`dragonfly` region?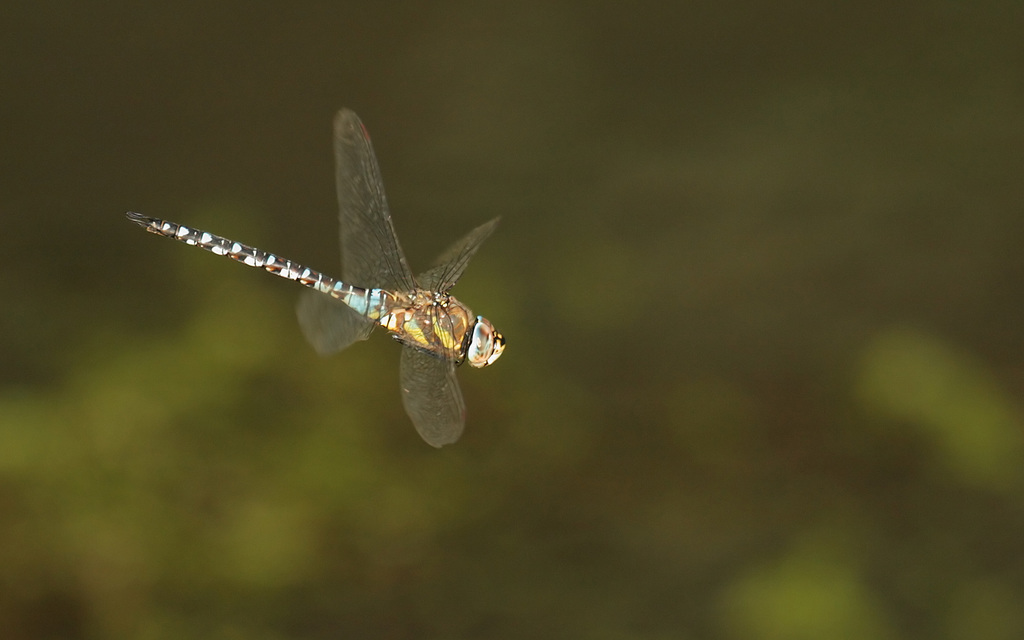
(127,103,507,448)
